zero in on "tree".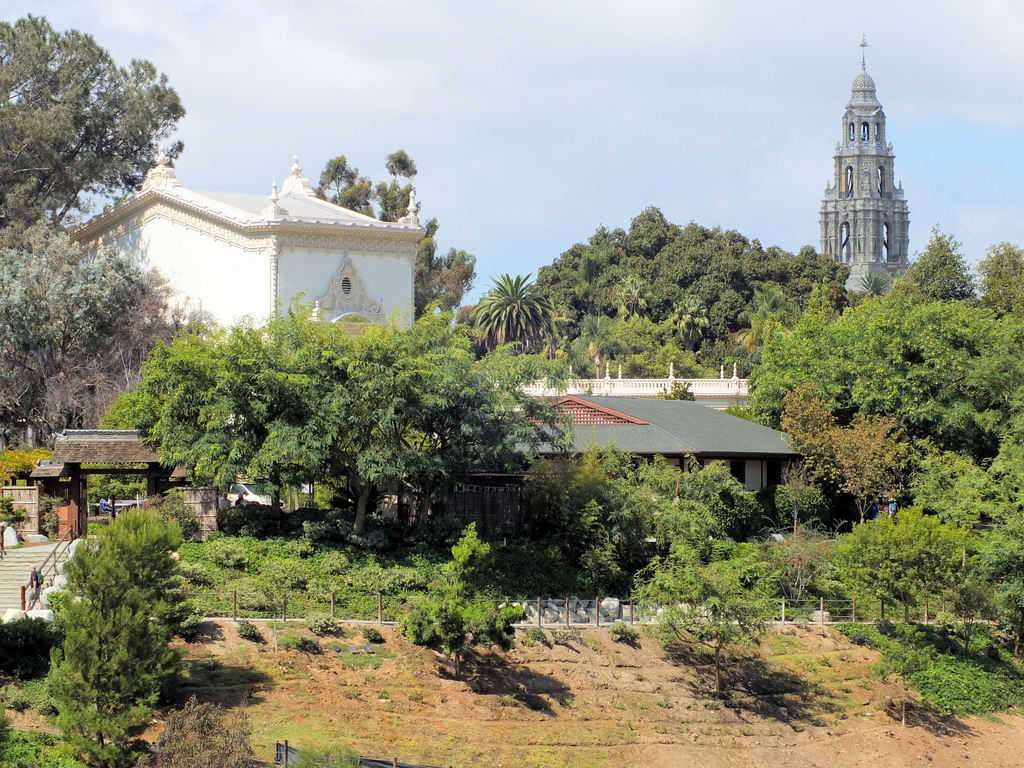
Zeroed in: {"x1": 0, "y1": 3, "x2": 184, "y2": 504}.
